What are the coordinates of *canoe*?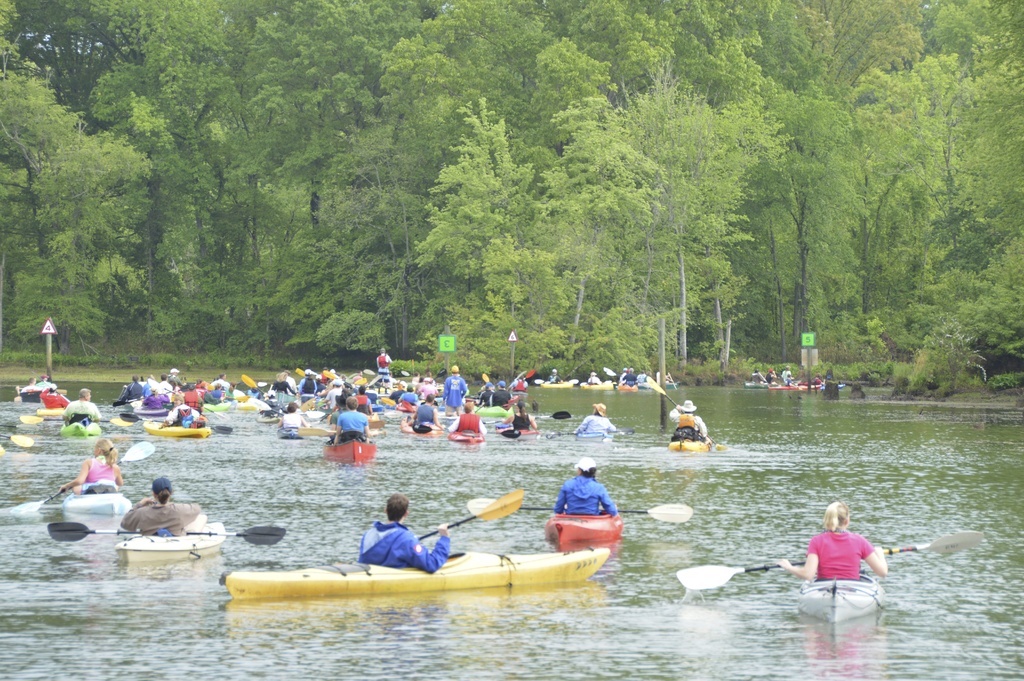
locate(117, 514, 222, 560).
